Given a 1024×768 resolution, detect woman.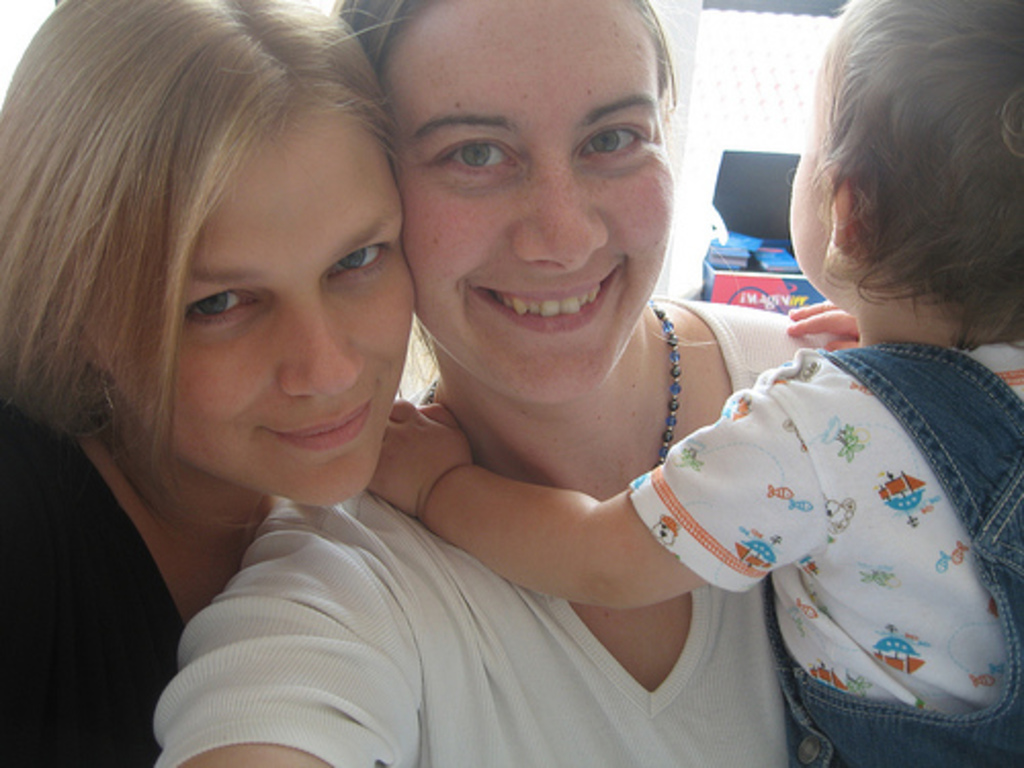
box=[0, 0, 420, 766].
